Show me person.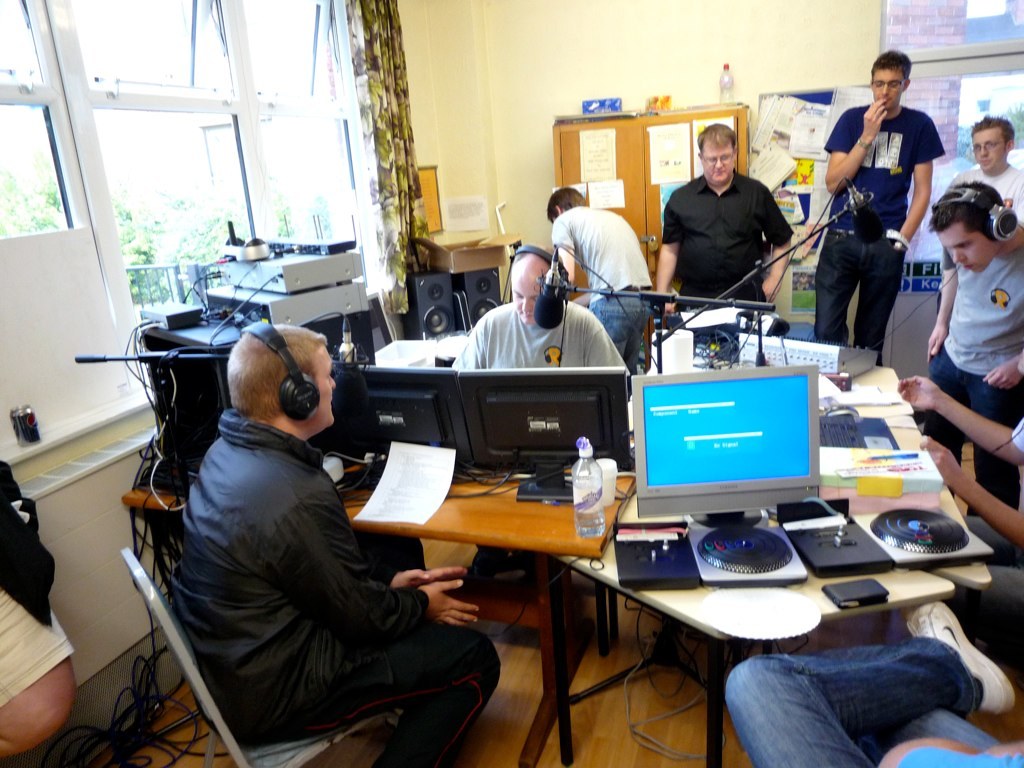
person is here: l=451, t=249, r=626, b=367.
